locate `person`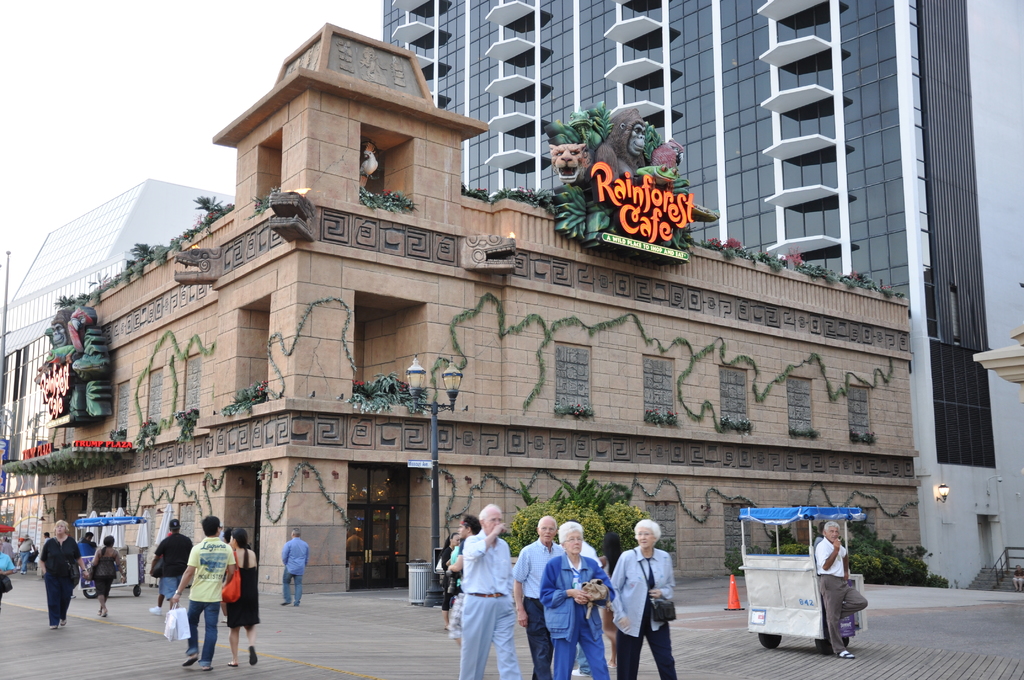
{"x1": 15, "y1": 530, "x2": 34, "y2": 576}
